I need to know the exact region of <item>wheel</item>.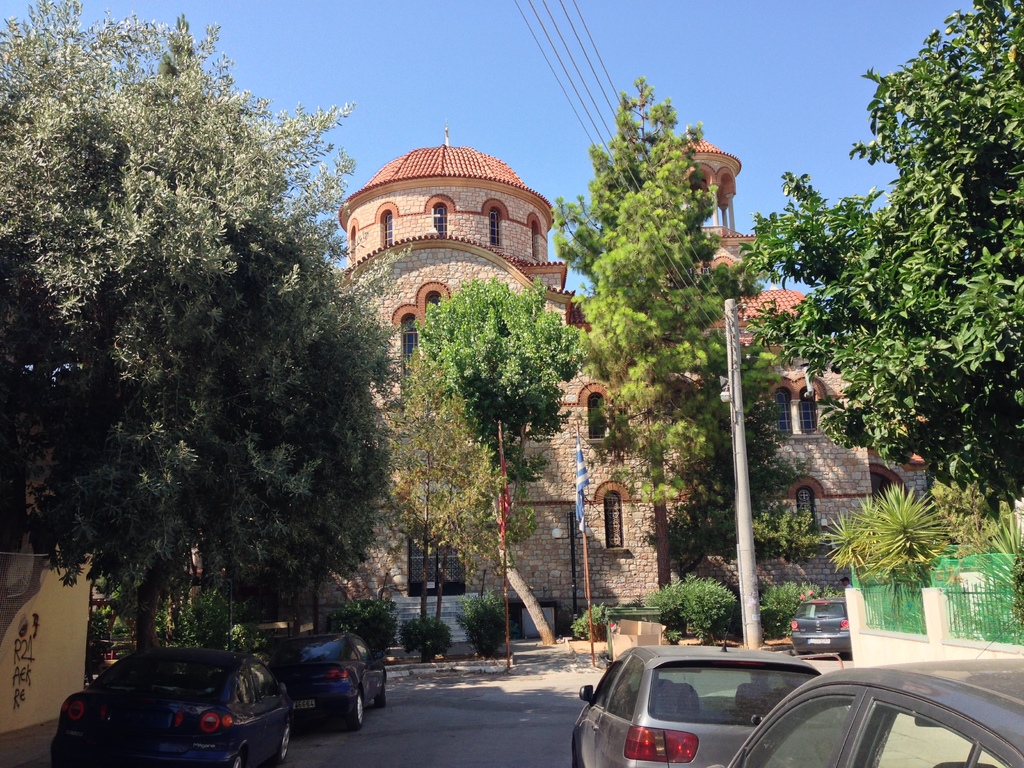
Region: crop(570, 742, 578, 767).
